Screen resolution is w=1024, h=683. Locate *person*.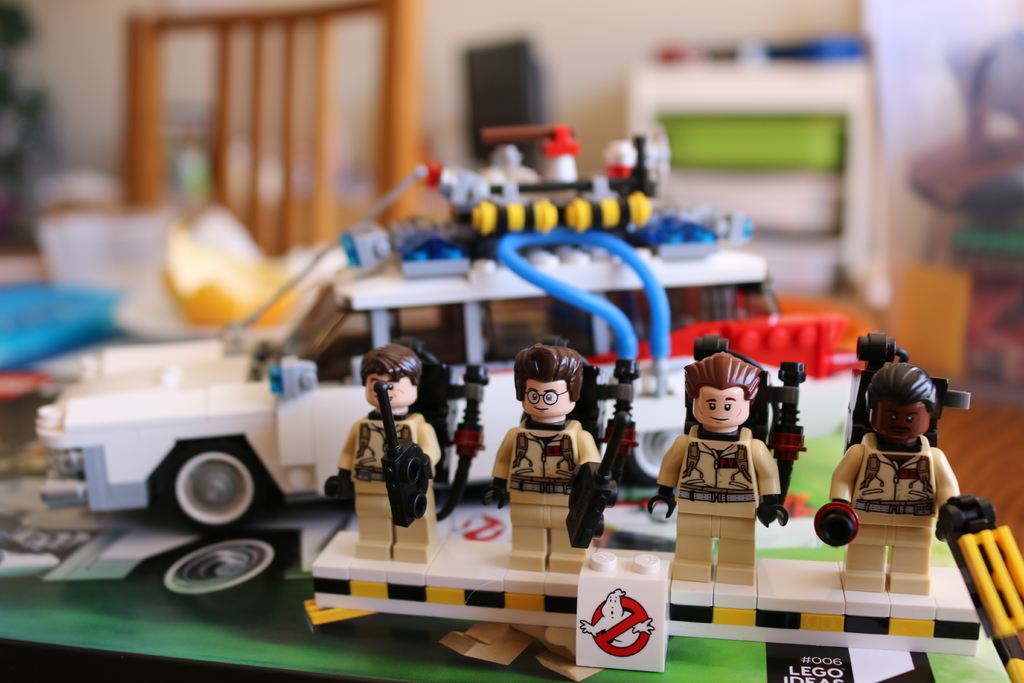
<region>337, 333, 445, 587</region>.
